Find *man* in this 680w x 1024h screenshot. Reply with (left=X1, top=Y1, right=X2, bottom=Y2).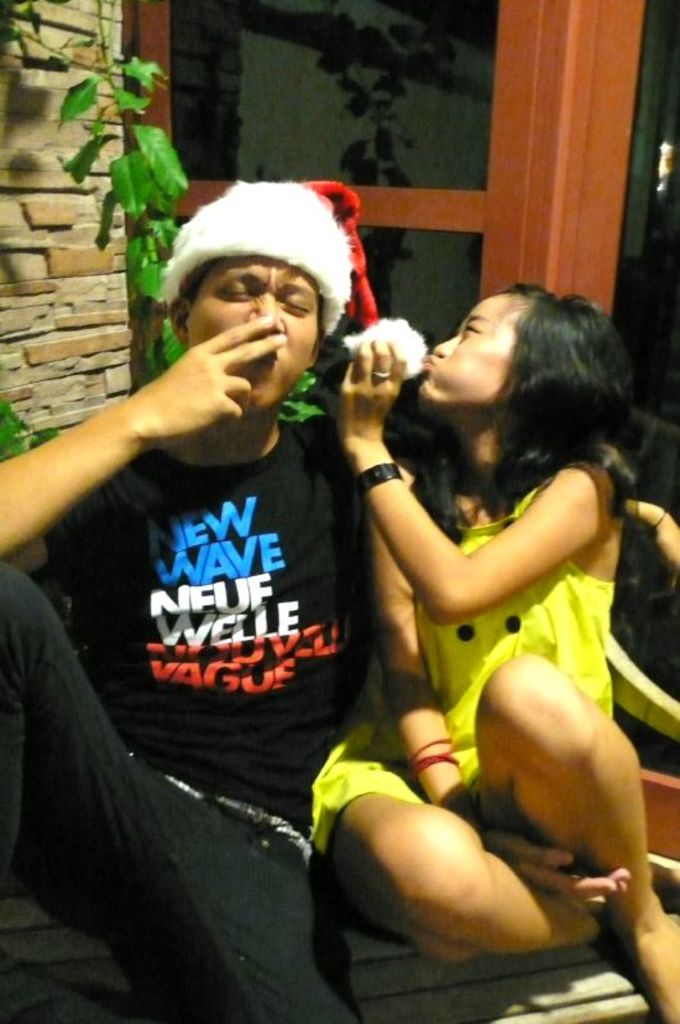
(left=0, top=180, right=679, bottom=1023).
